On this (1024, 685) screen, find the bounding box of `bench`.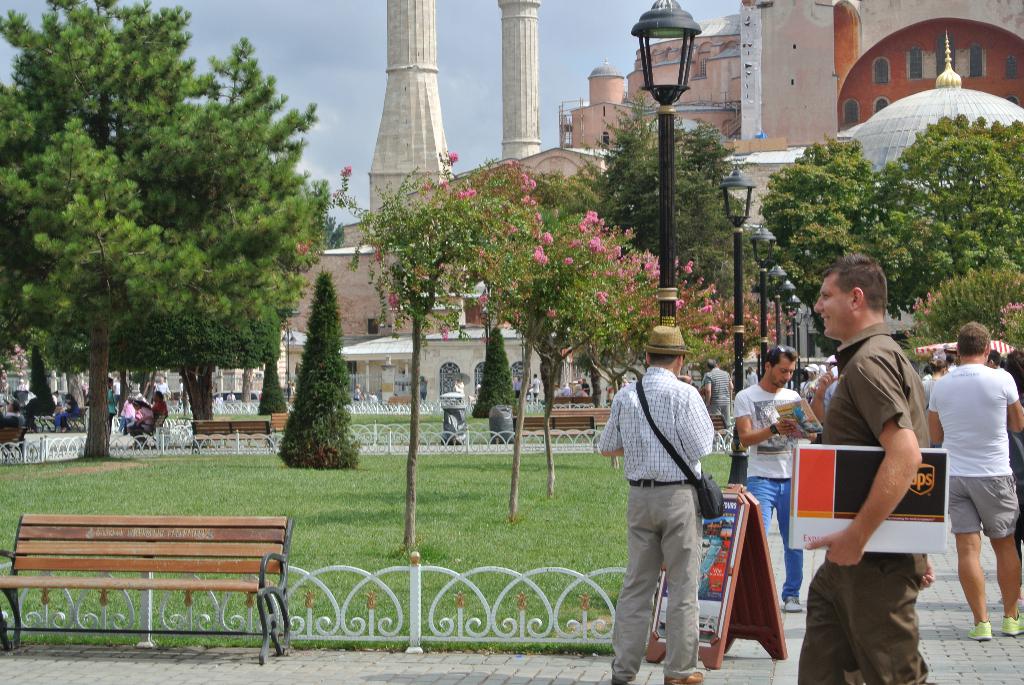
Bounding box: <bbox>385, 393, 412, 400</bbox>.
